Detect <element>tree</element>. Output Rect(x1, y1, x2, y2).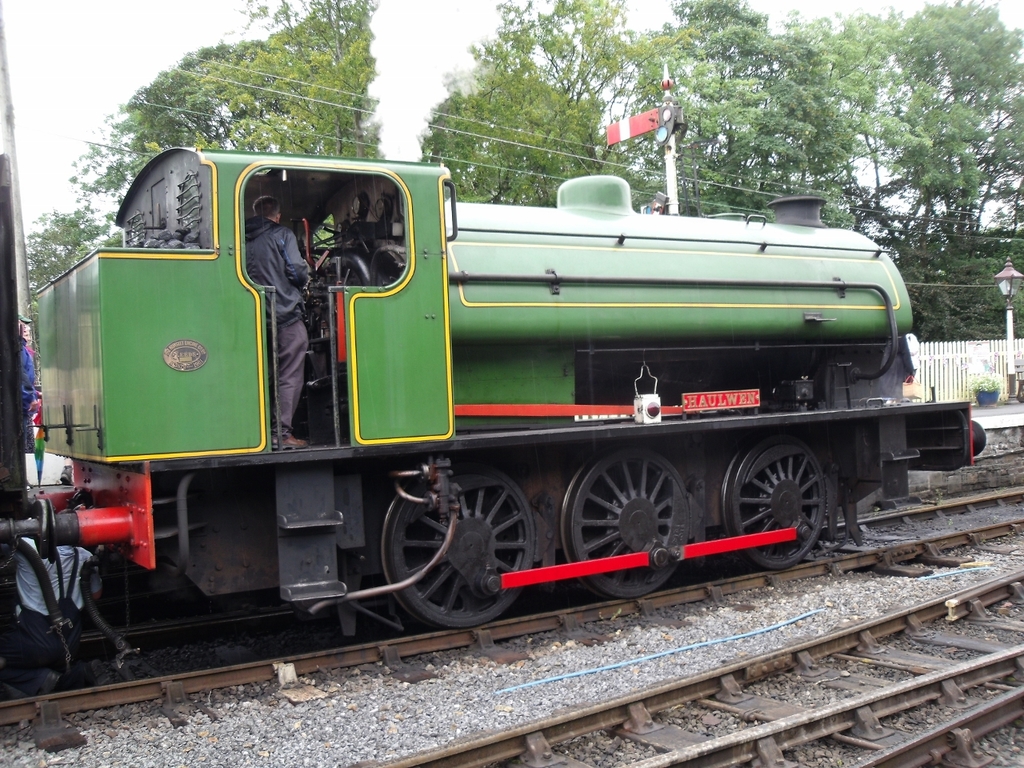
Rect(816, 49, 997, 277).
